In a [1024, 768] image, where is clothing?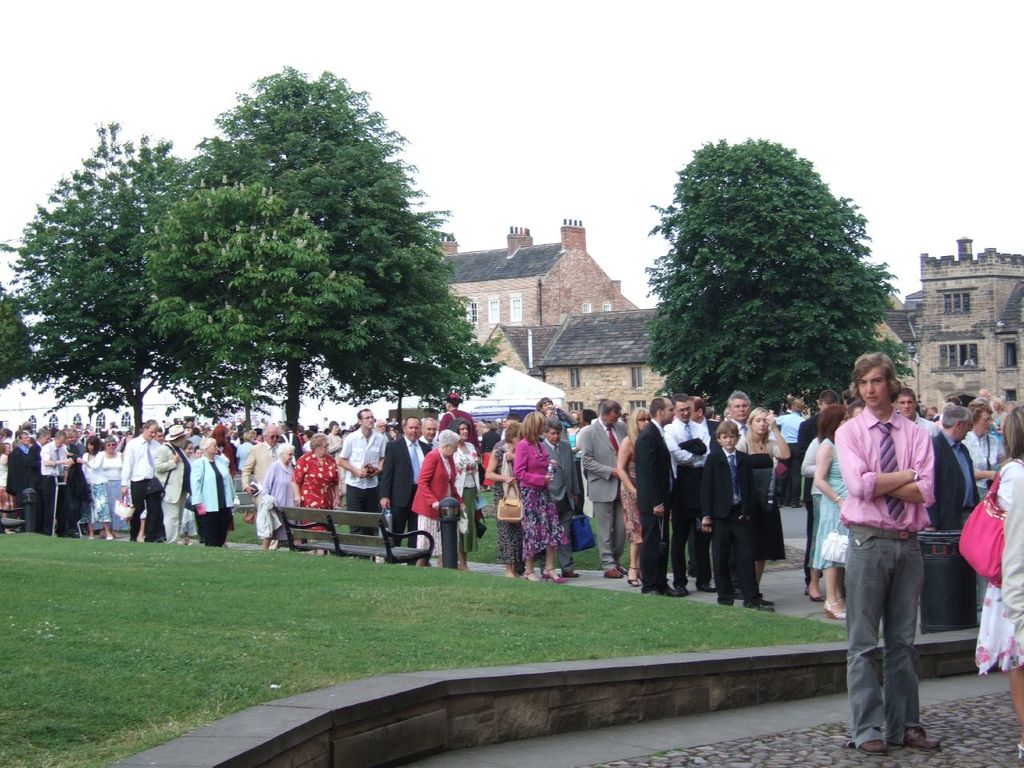
locate(925, 434, 979, 538).
